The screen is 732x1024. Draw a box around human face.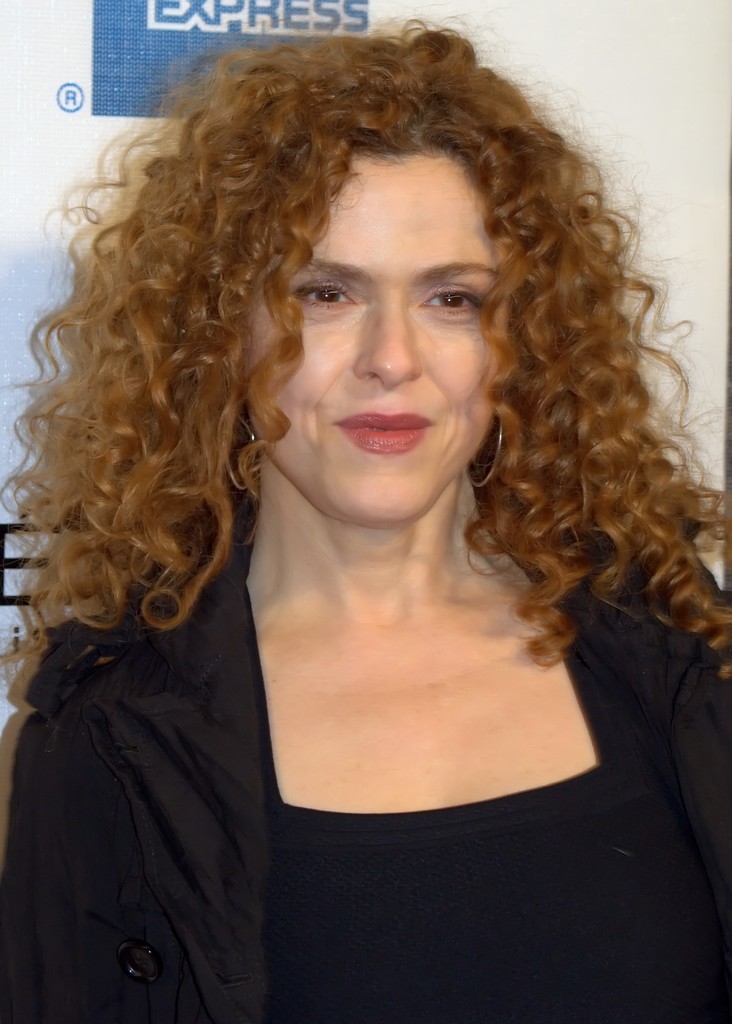
box=[238, 151, 504, 527].
